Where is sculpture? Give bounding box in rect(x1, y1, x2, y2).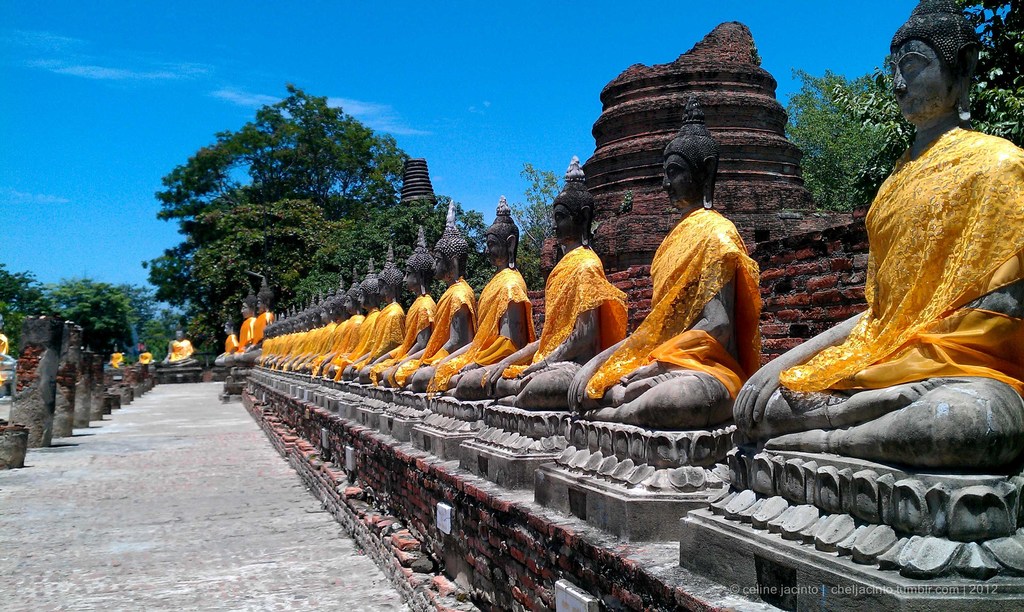
rect(137, 344, 154, 364).
